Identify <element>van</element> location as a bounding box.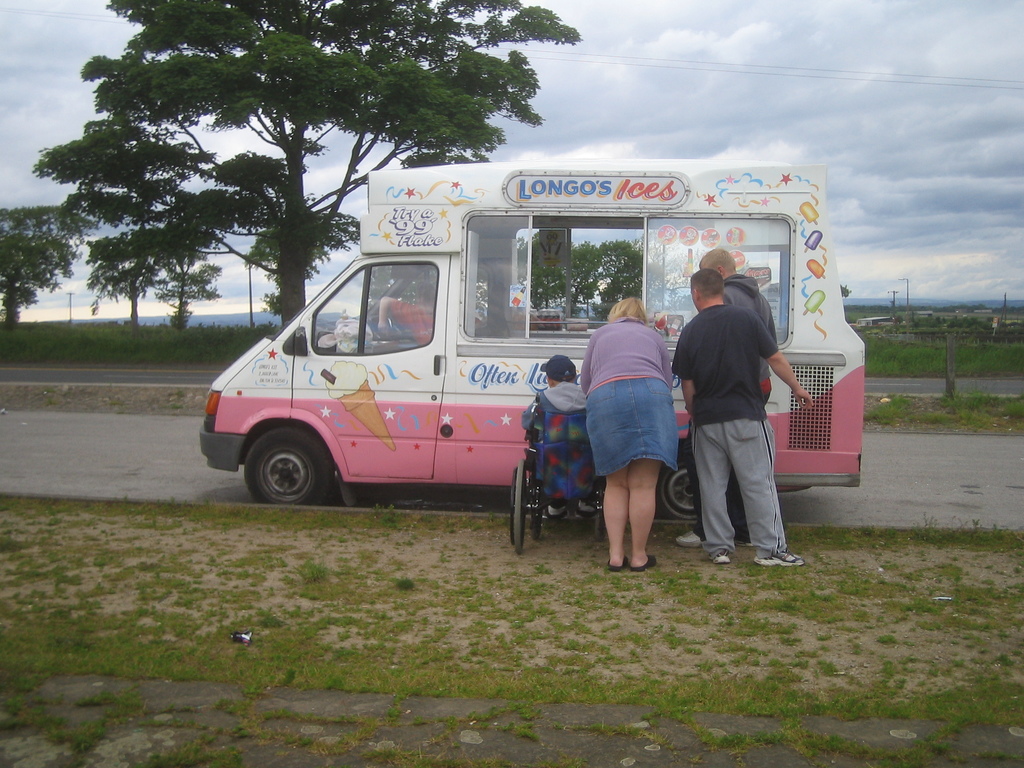
bbox=(196, 159, 868, 521).
